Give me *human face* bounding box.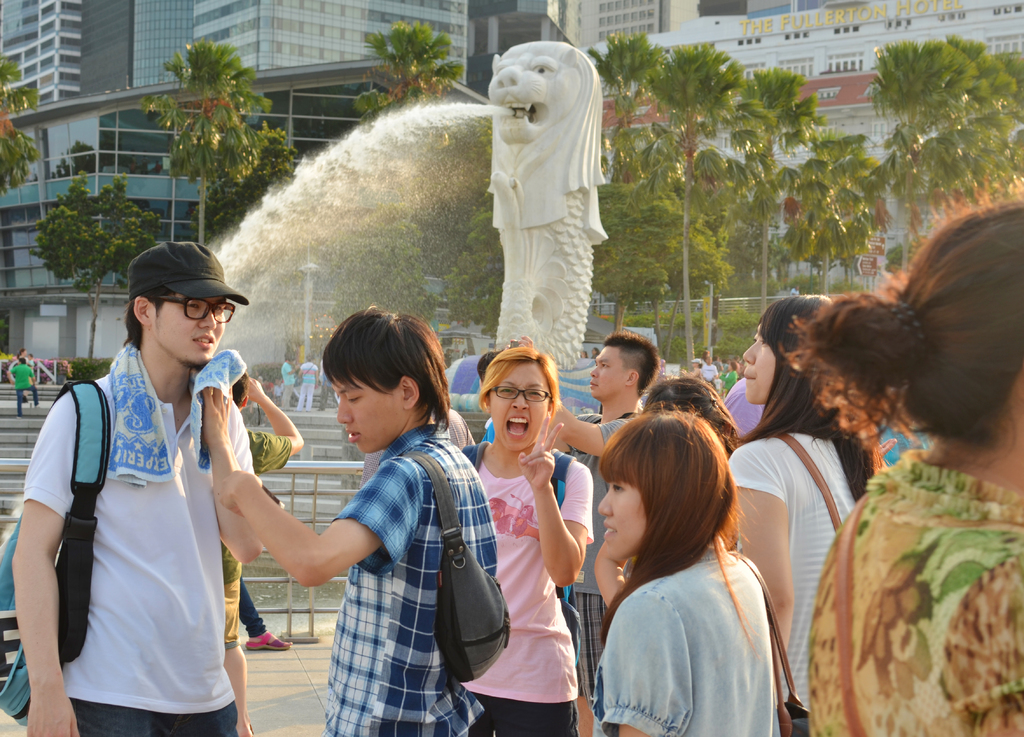
(x1=155, y1=295, x2=225, y2=369).
